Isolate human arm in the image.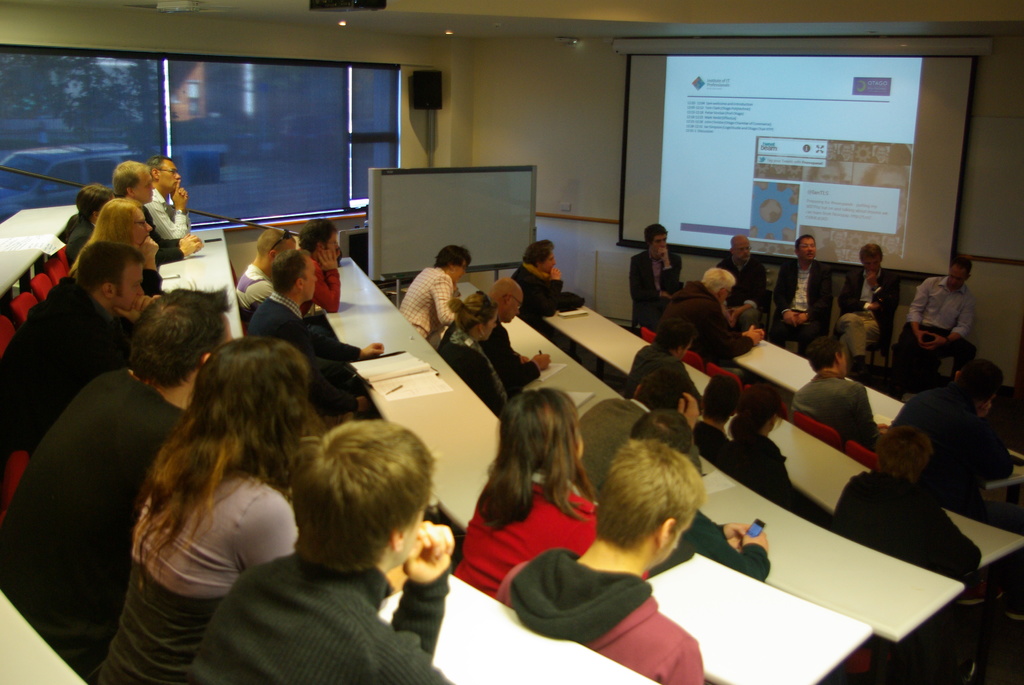
Isolated region: (833, 272, 877, 315).
